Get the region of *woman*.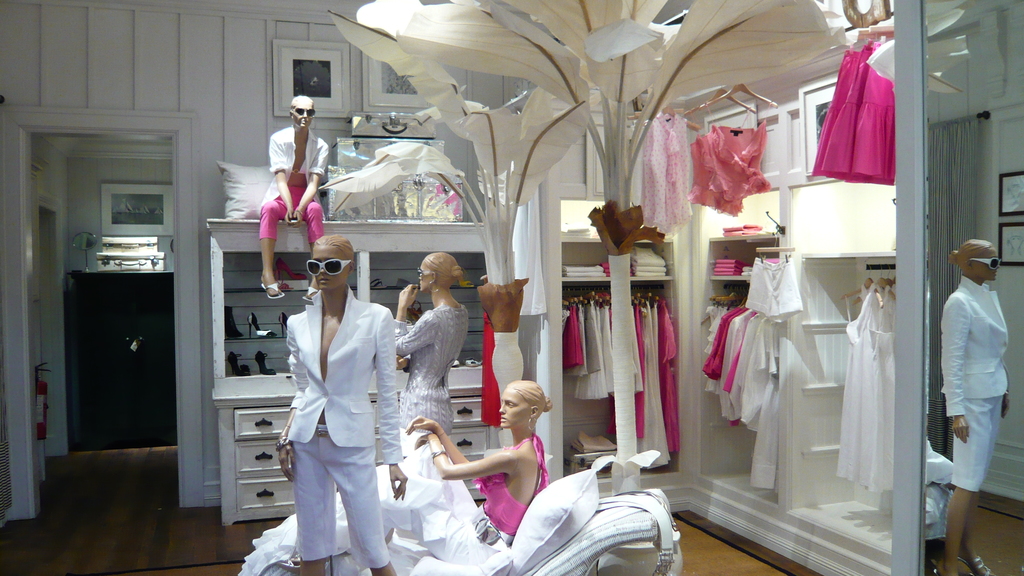
[left=389, top=246, right=468, bottom=448].
